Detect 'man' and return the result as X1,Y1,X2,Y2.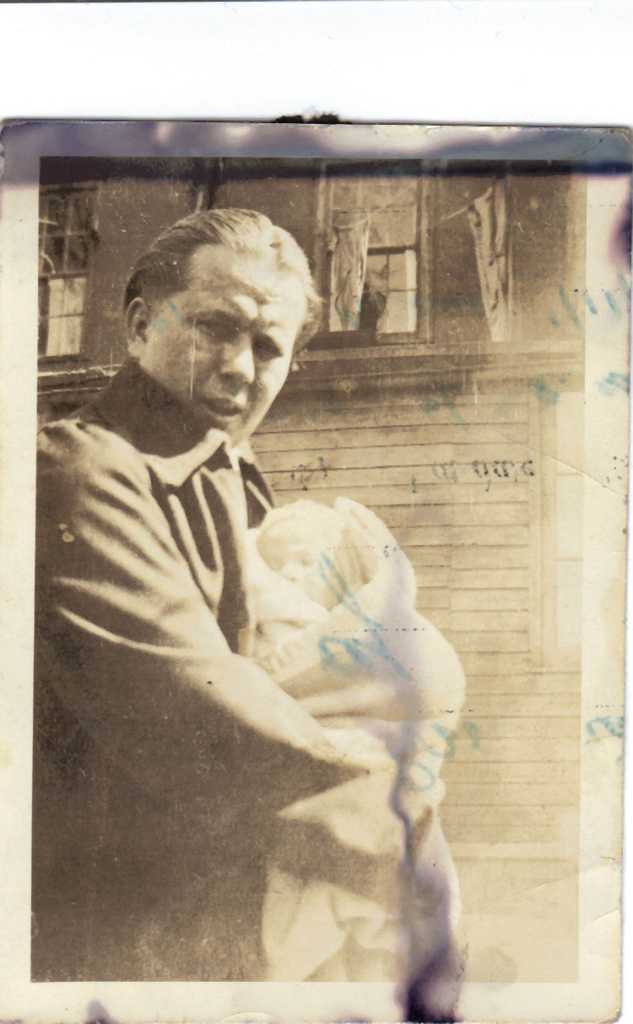
54,223,463,940.
